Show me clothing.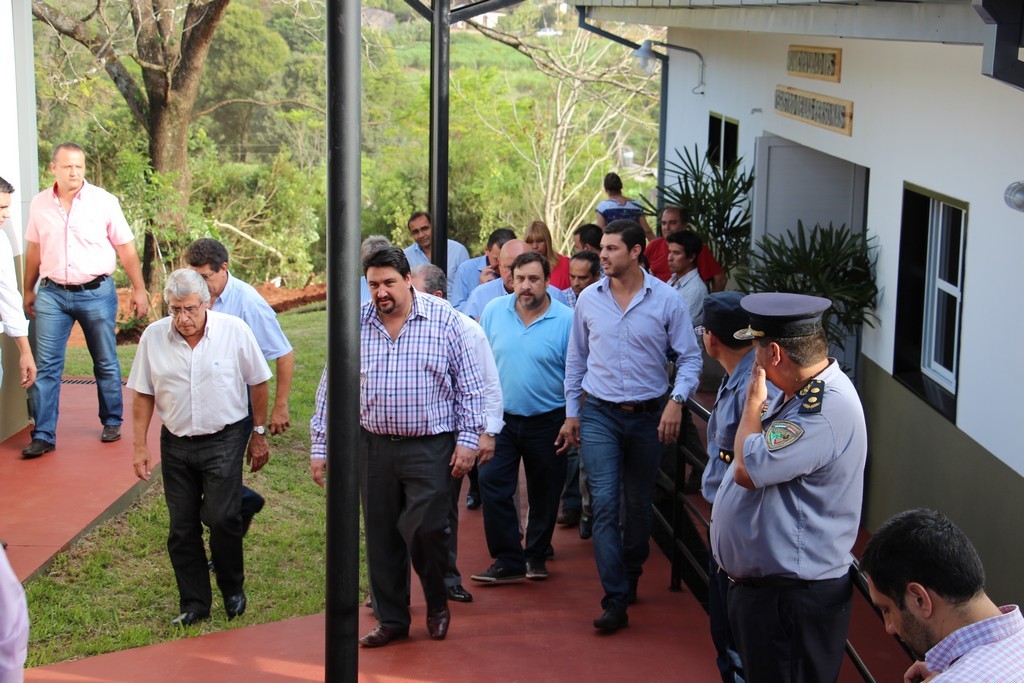
clothing is here: select_region(918, 606, 1023, 682).
